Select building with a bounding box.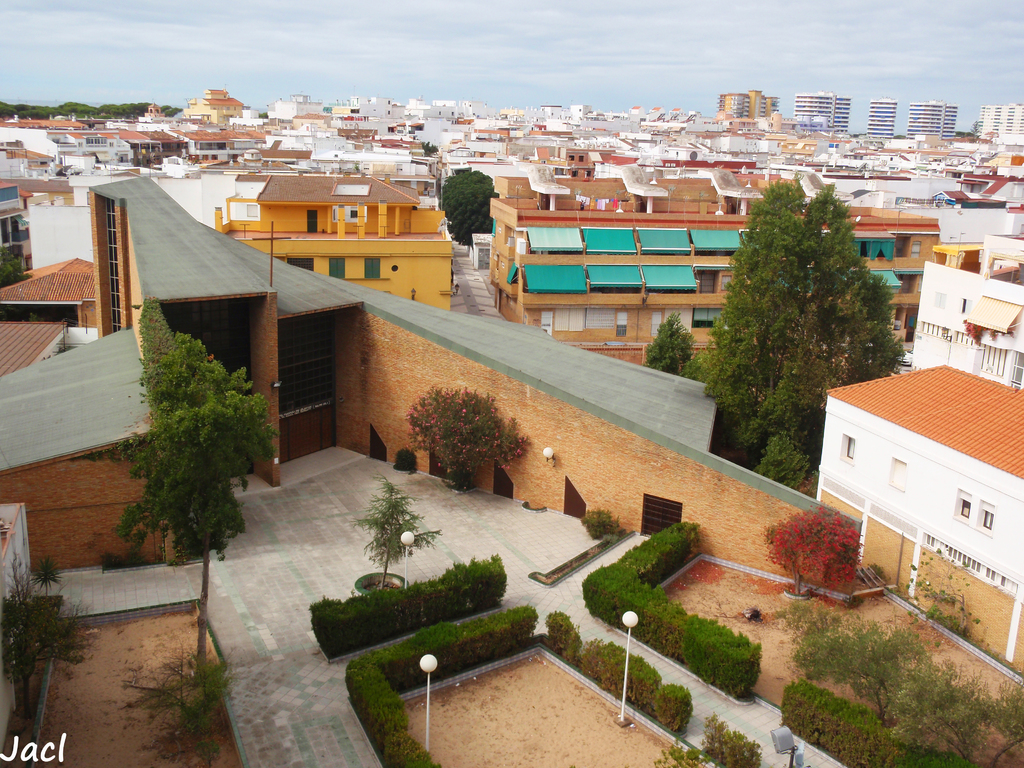
l=975, t=103, r=1023, b=148.
